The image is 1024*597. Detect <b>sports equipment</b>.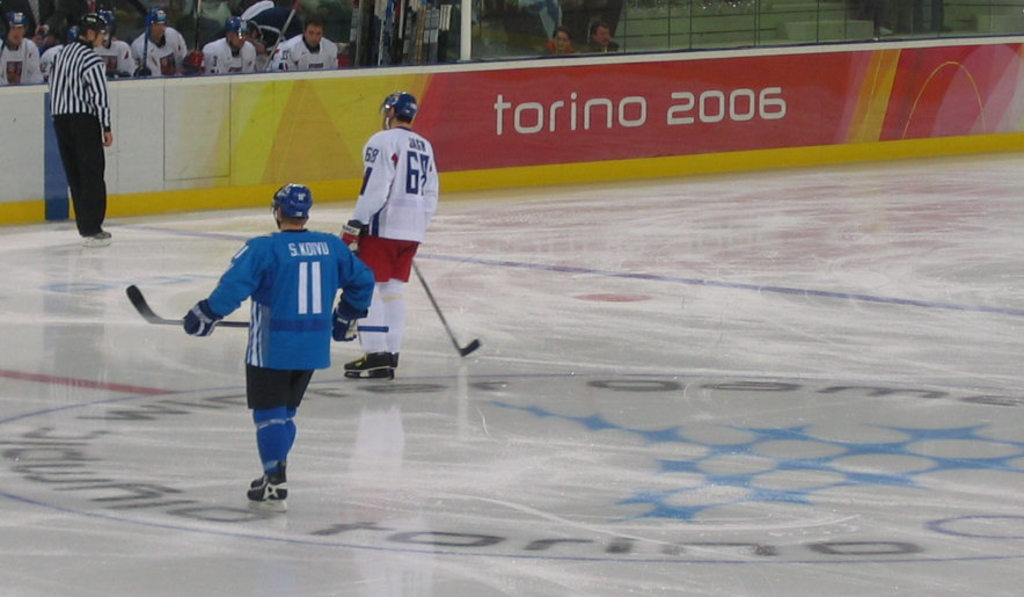
Detection: l=185, t=294, r=212, b=329.
